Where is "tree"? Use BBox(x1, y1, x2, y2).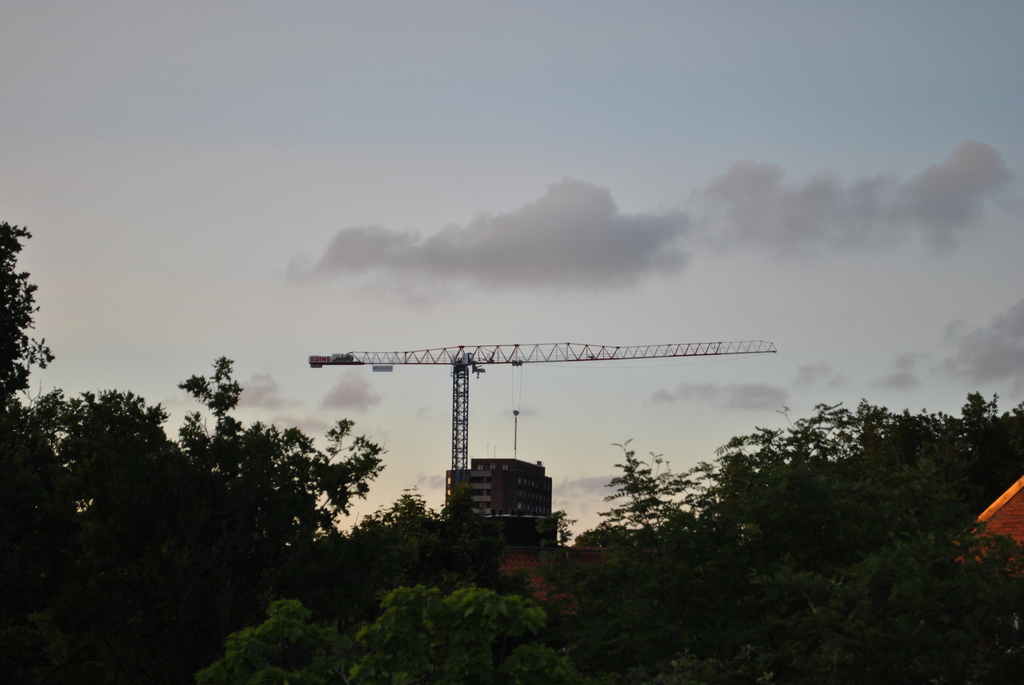
BBox(696, 433, 827, 661).
